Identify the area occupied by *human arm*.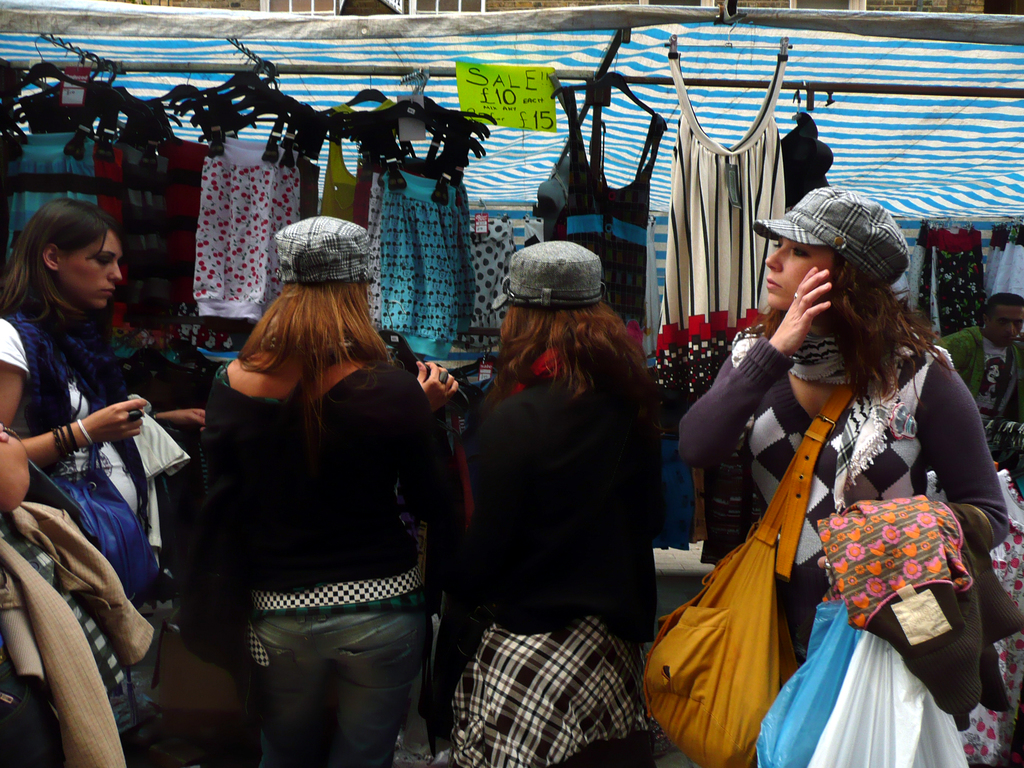
Area: left=385, top=361, right=460, bottom=526.
